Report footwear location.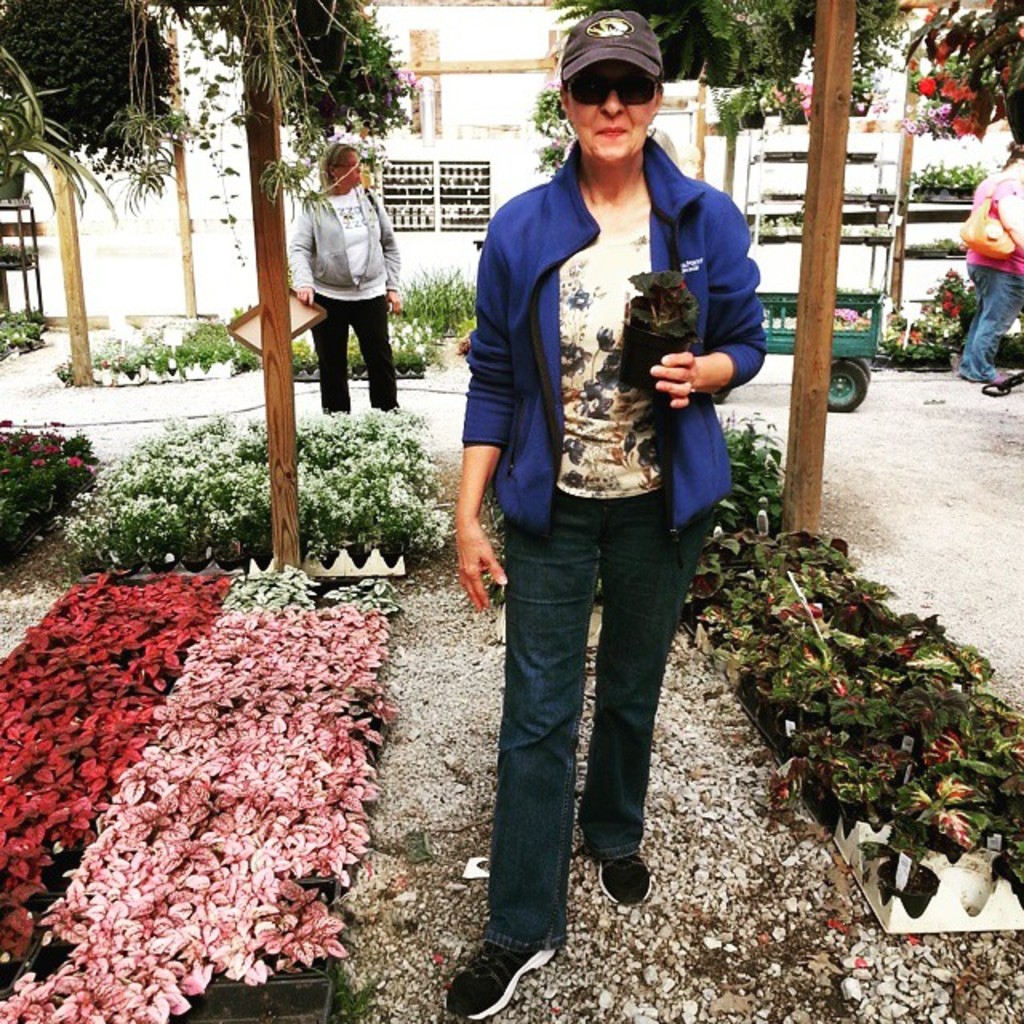
Report: bbox=(994, 363, 1021, 389).
